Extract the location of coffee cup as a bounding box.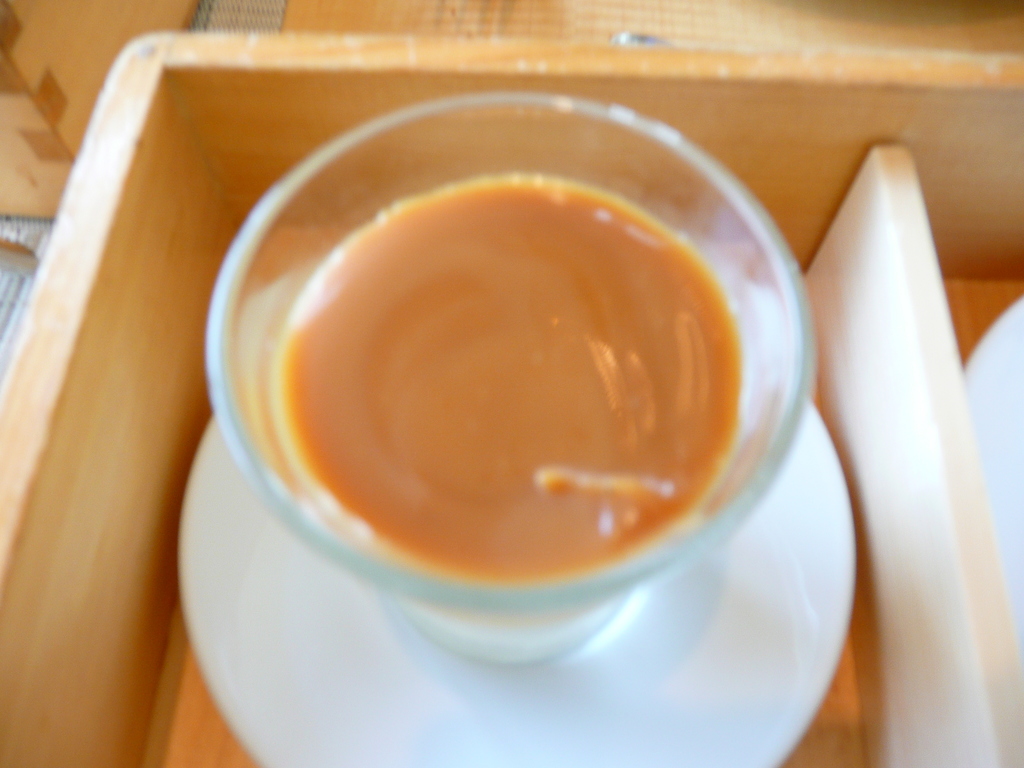
x1=206 y1=93 x2=816 y2=669.
